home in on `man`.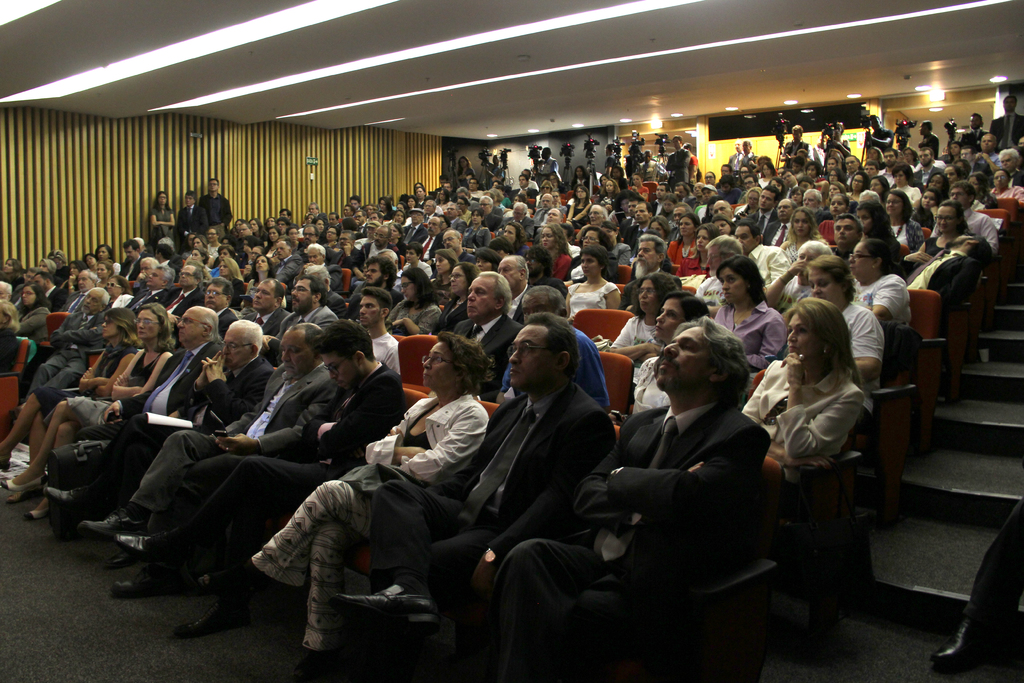
Homed in at box(746, 187, 783, 242).
